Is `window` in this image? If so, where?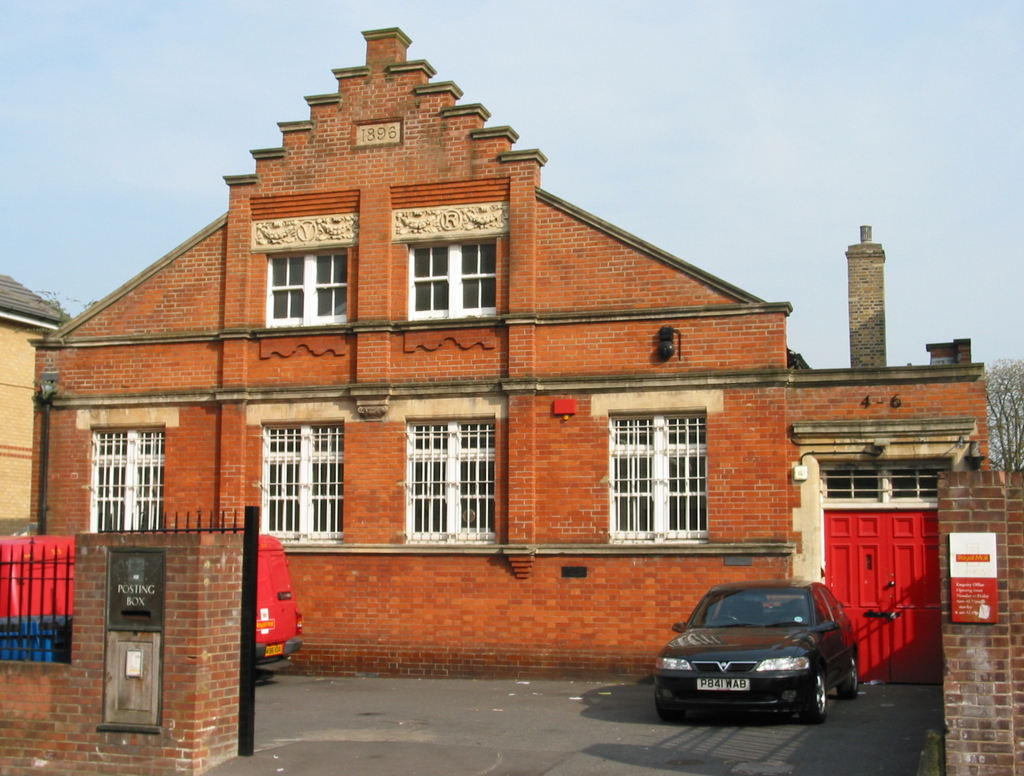
Yes, at (408, 241, 446, 321).
